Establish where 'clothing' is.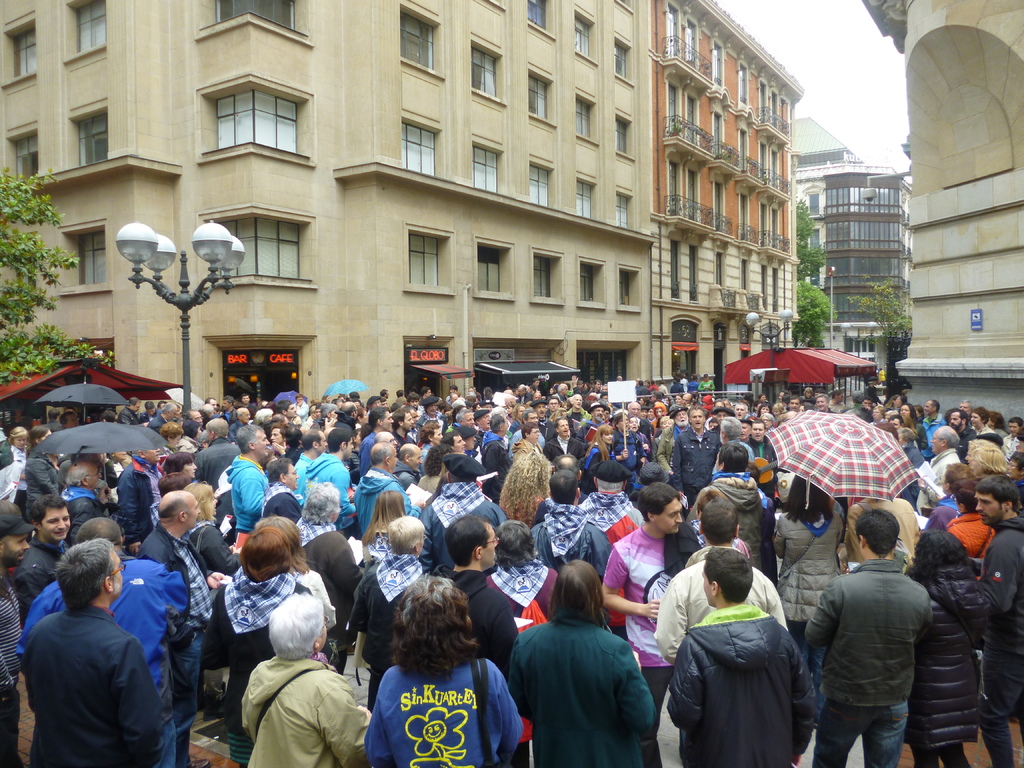
Established at [106,390,1022,523].
